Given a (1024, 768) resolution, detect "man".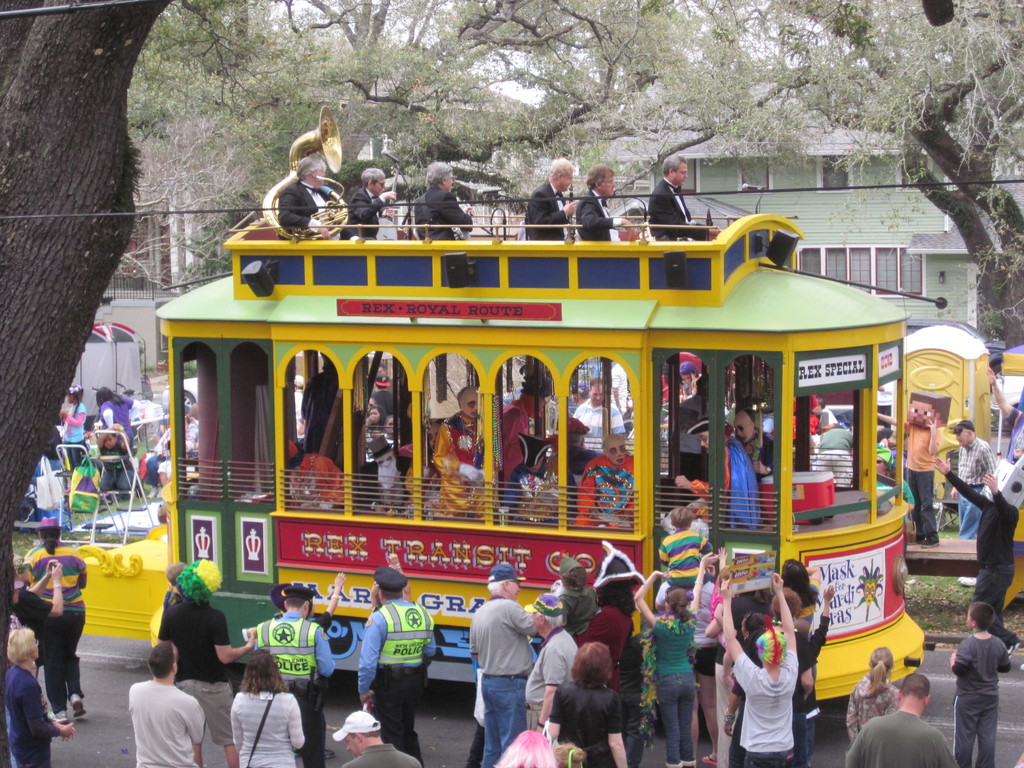
bbox=[158, 556, 257, 767].
